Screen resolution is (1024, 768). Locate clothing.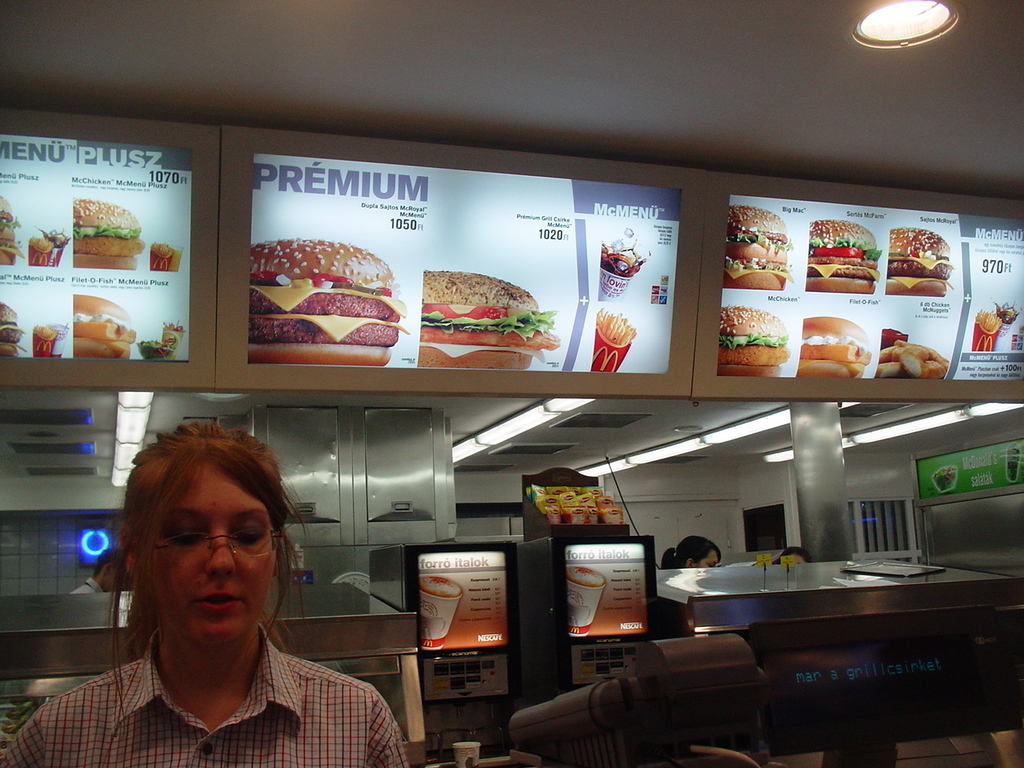
x1=66, y1=572, x2=382, y2=761.
